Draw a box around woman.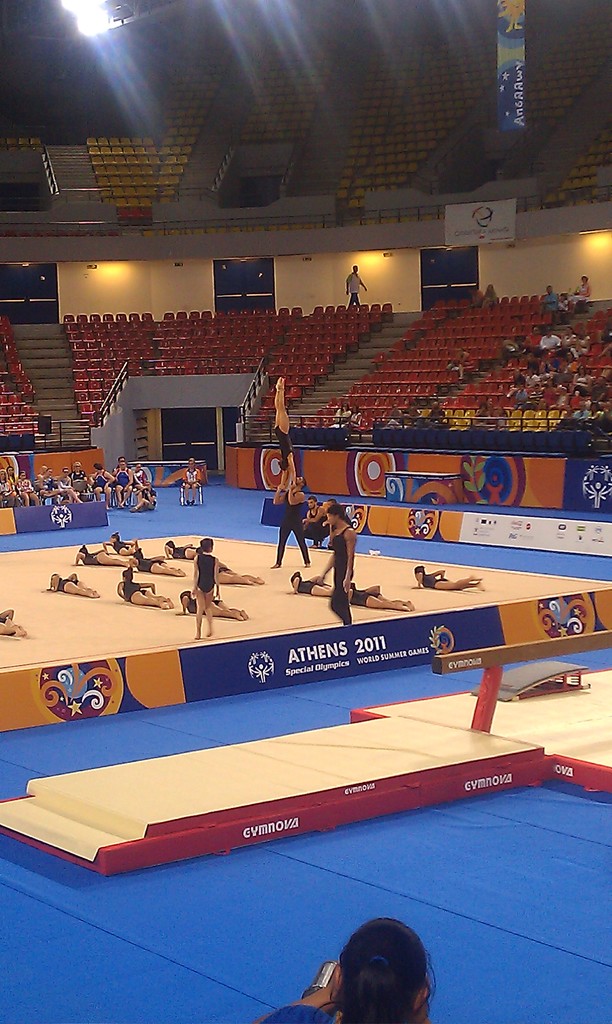
60,467,81,502.
